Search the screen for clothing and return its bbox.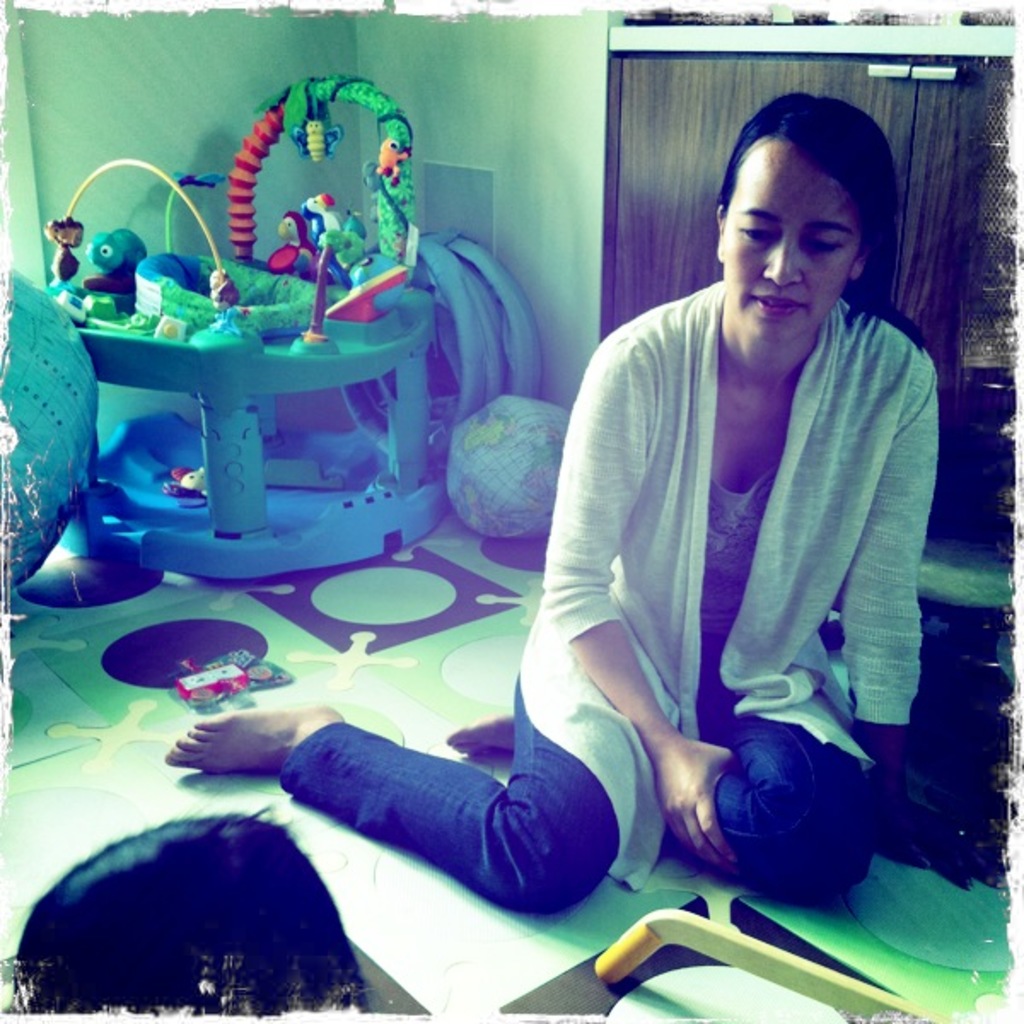
Found: (left=285, top=278, right=925, bottom=918).
